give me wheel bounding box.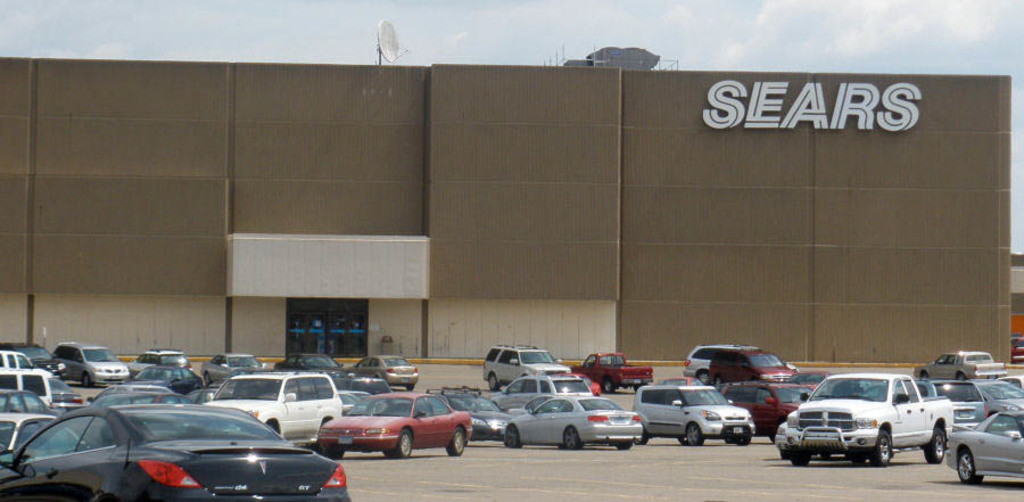
Rect(503, 423, 520, 452).
